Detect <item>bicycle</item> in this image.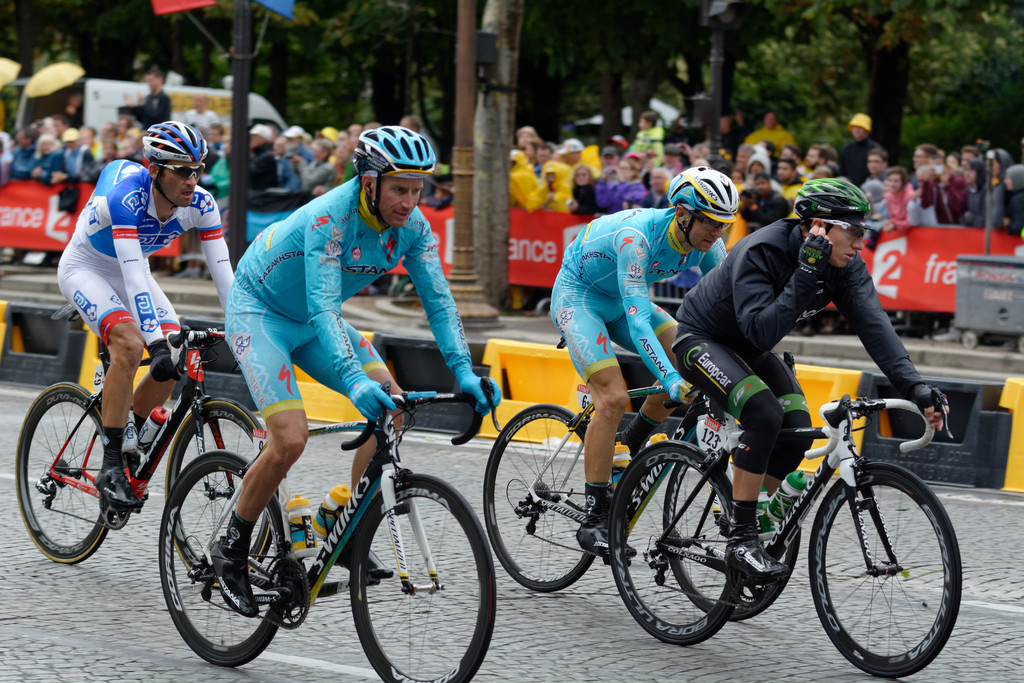
Detection: 159:374:498:682.
